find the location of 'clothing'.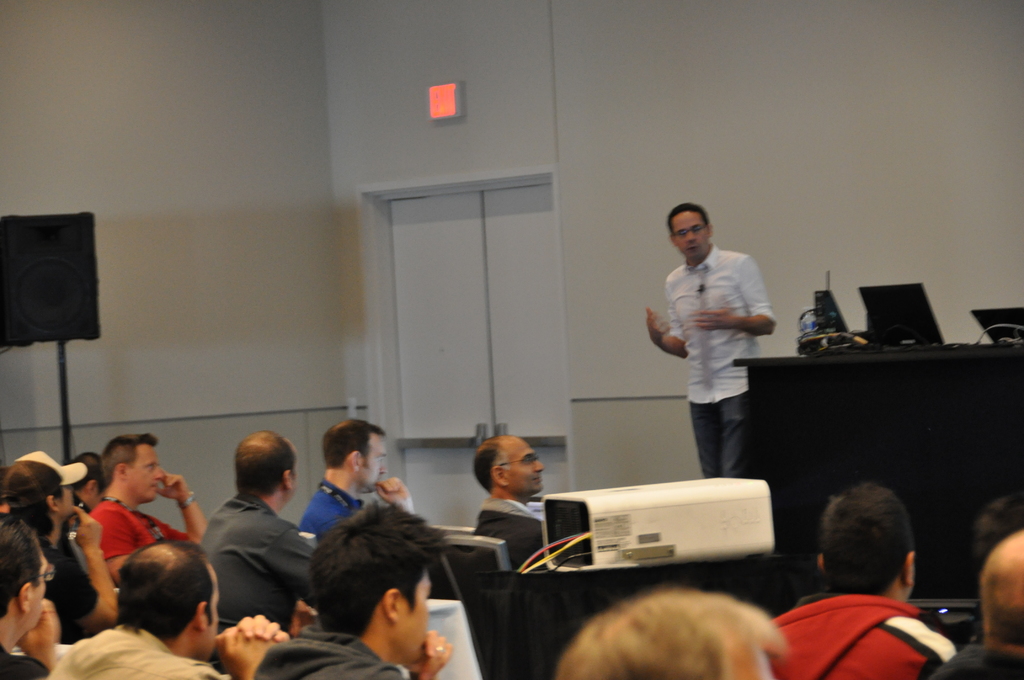
Location: {"left": 195, "top": 491, "right": 323, "bottom": 652}.
